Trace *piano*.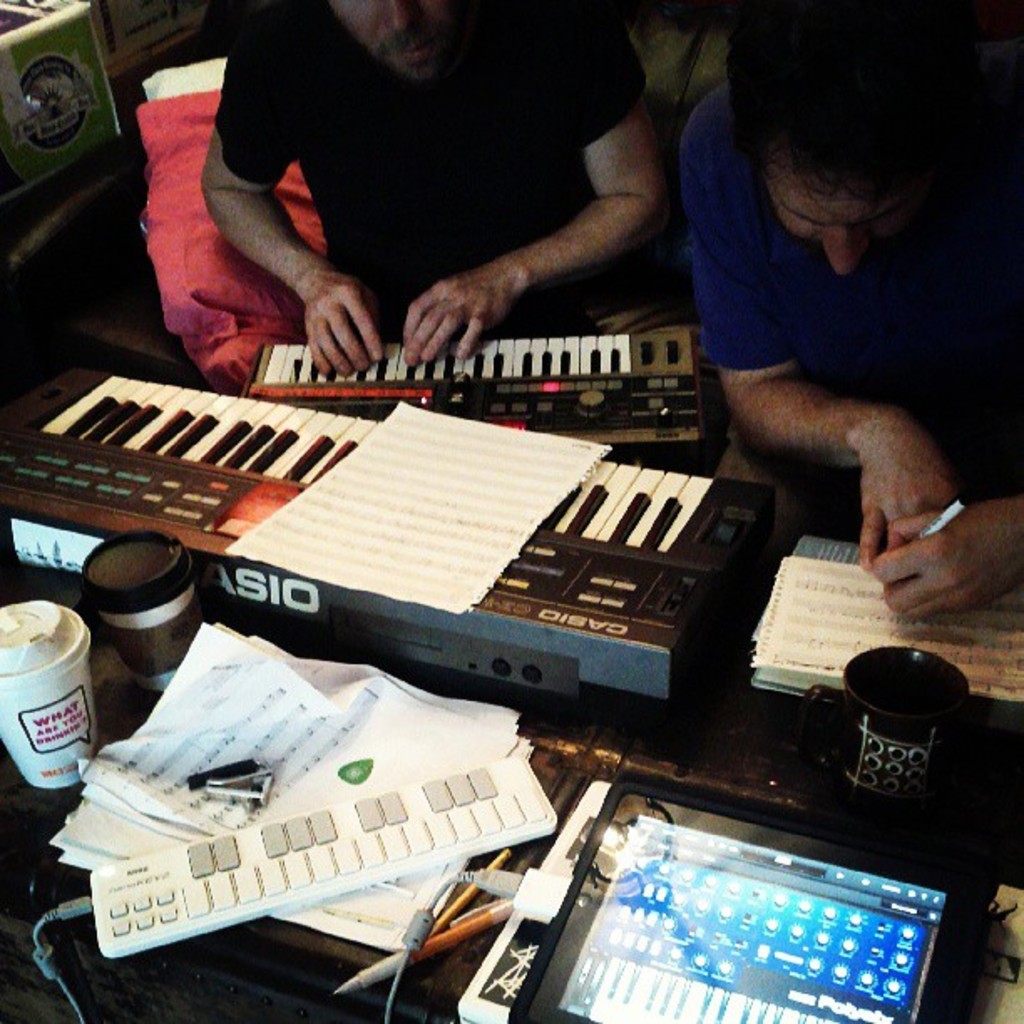
Traced to locate(234, 311, 716, 452).
